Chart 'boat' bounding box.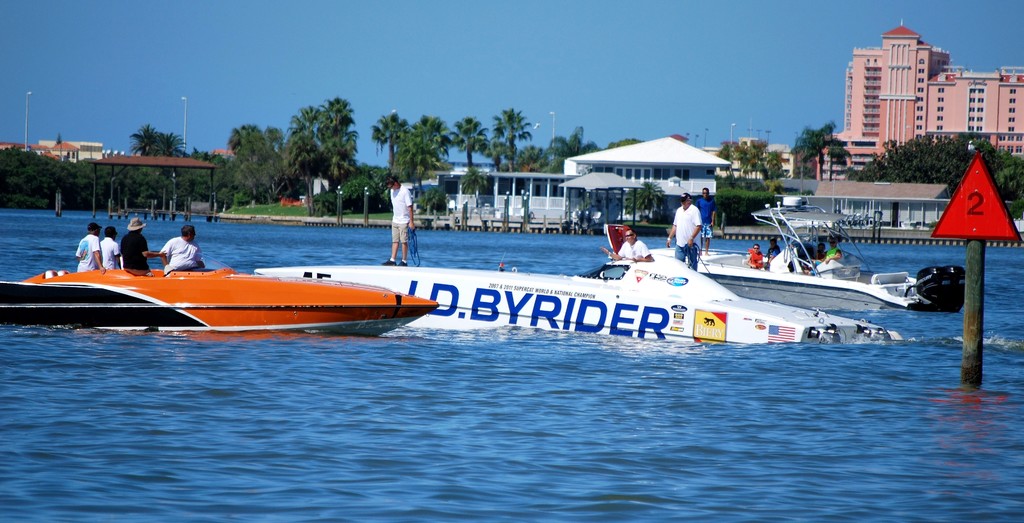
Charted: rect(0, 254, 440, 349).
